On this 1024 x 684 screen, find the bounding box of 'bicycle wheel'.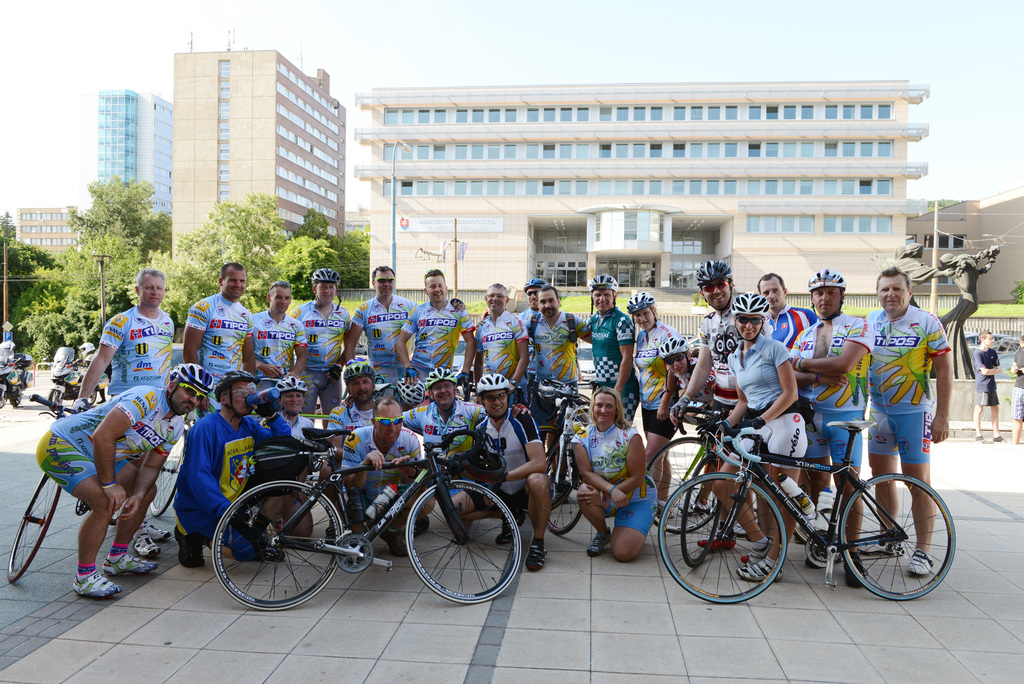
Bounding box: [644,436,722,530].
